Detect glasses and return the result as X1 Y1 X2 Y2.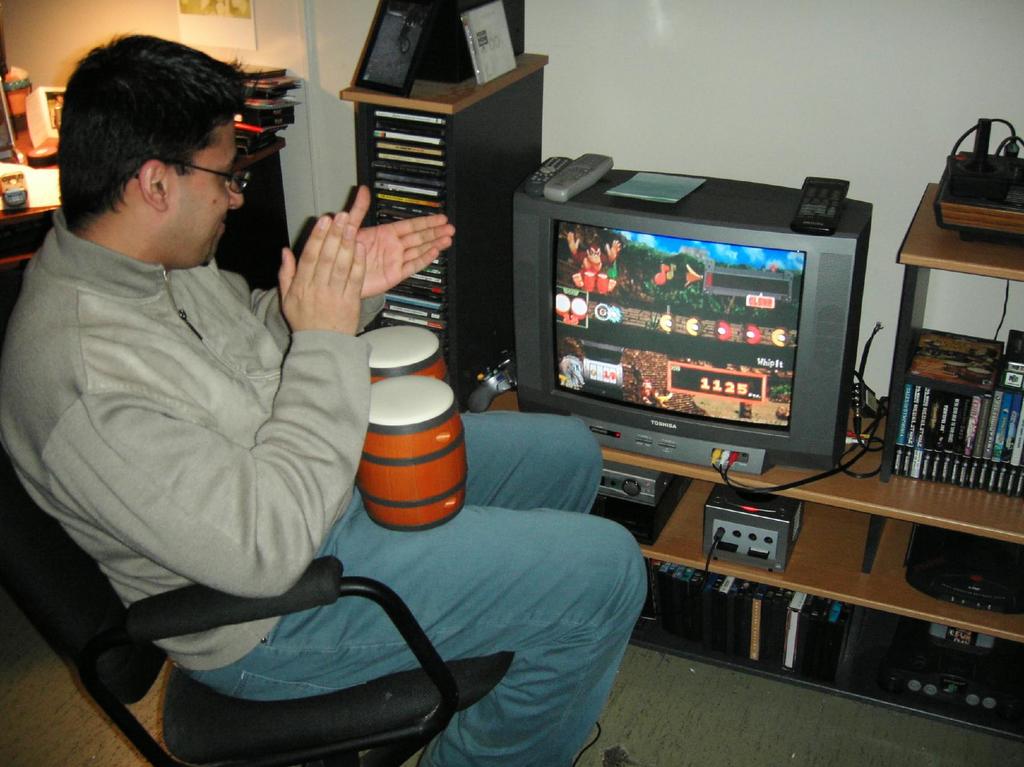
132 160 252 197.
